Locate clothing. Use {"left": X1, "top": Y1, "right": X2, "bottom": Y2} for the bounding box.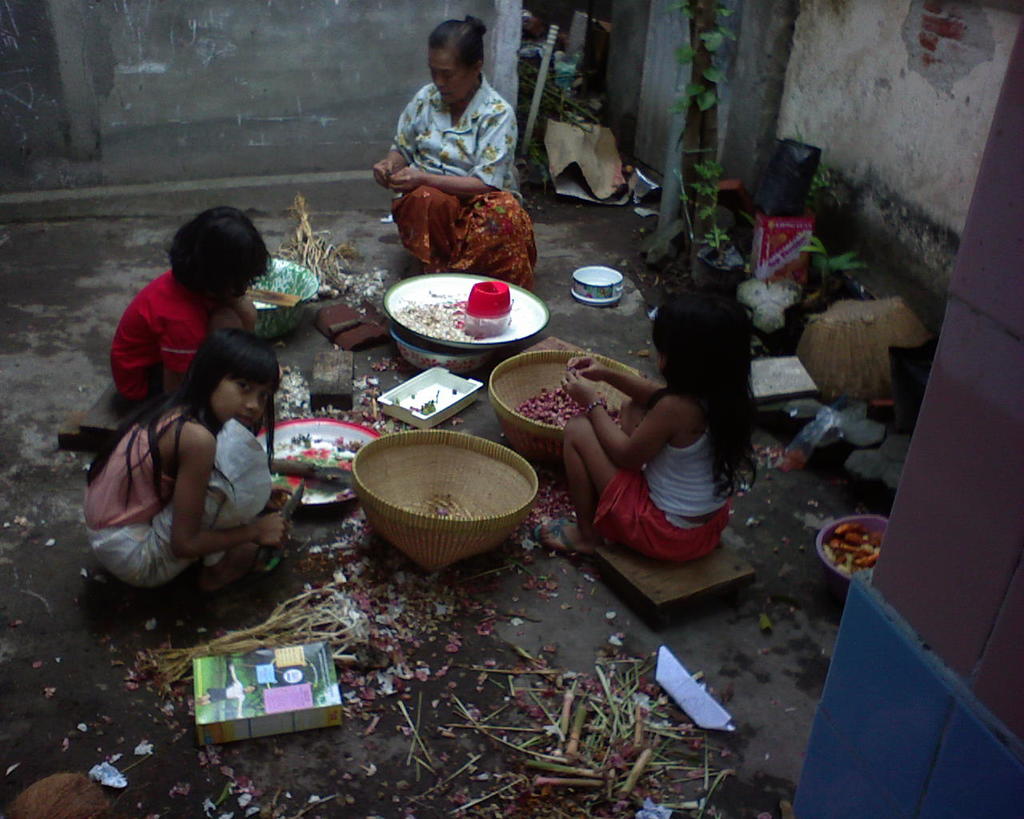
{"left": 93, "top": 397, "right": 178, "bottom": 529}.
